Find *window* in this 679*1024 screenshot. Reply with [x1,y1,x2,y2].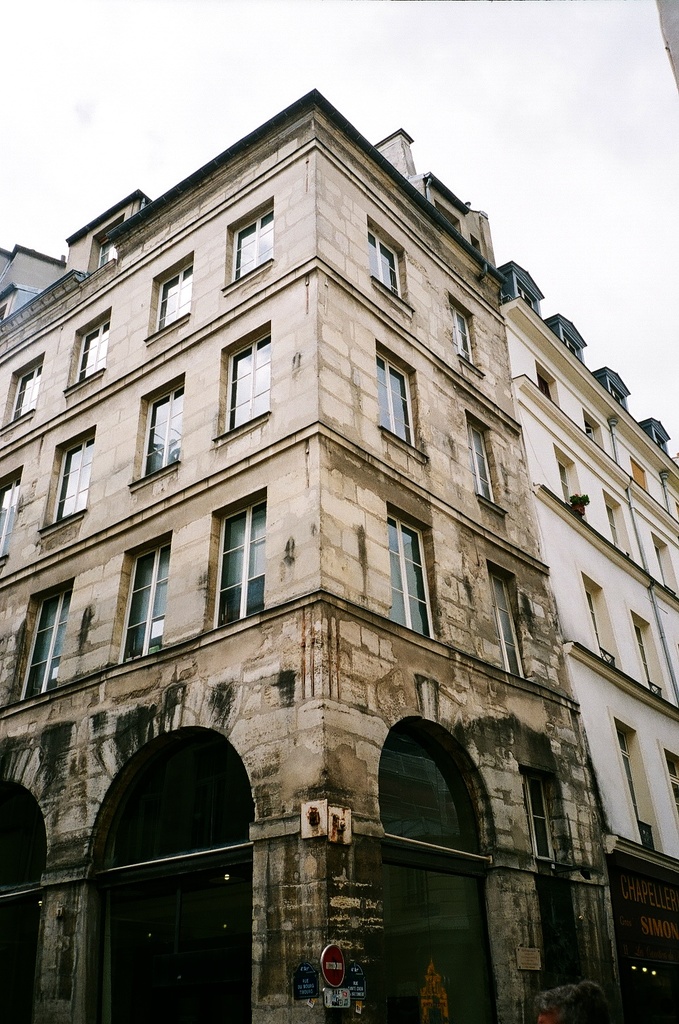
[484,571,530,677].
